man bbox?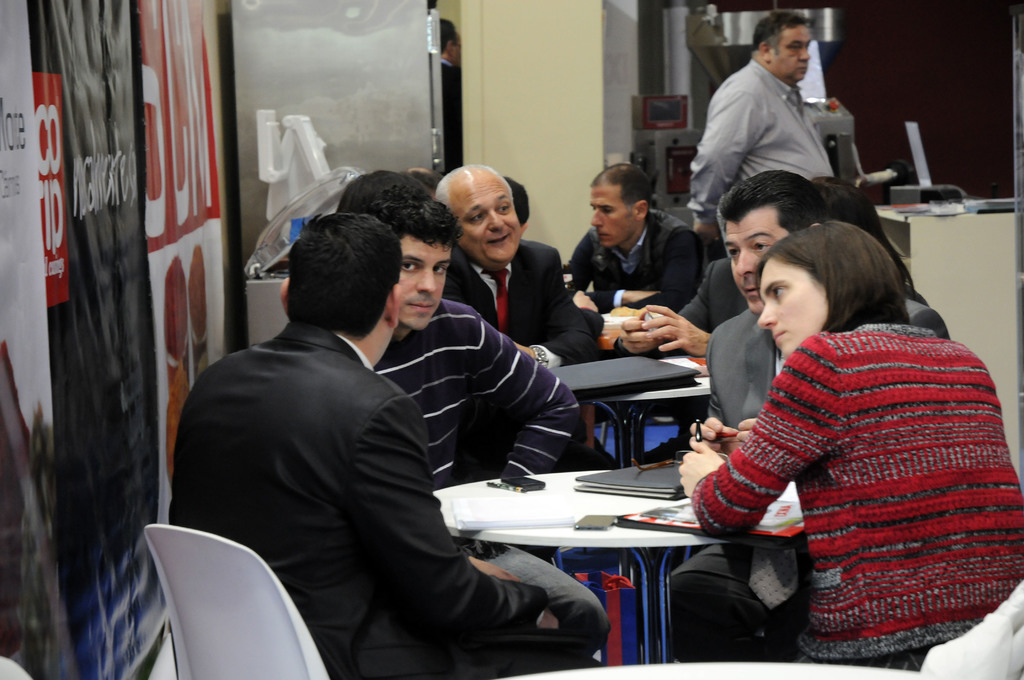
[431,165,600,366]
